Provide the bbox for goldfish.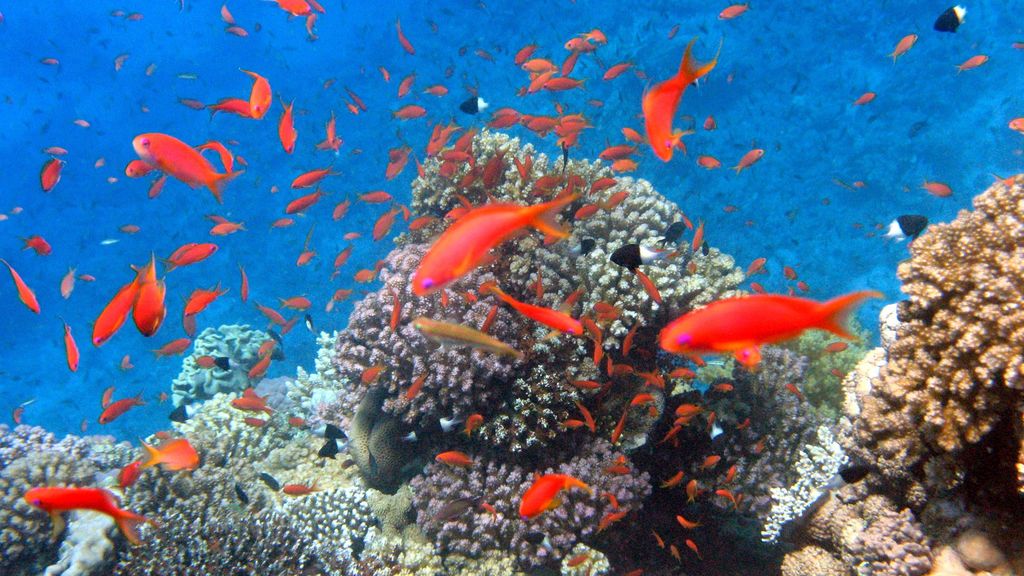
{"x1": 852, "y1": 90, "x2": 876, "y2": 106}.
